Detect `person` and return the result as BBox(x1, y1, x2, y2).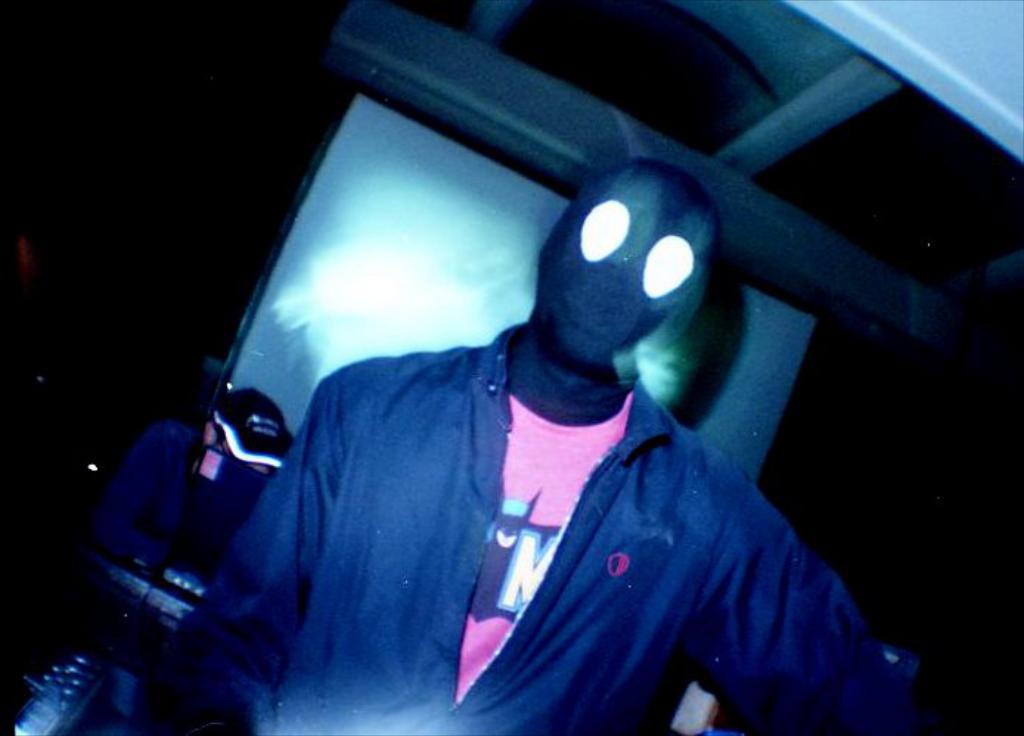
BBox(167, 41, 933, 724).
